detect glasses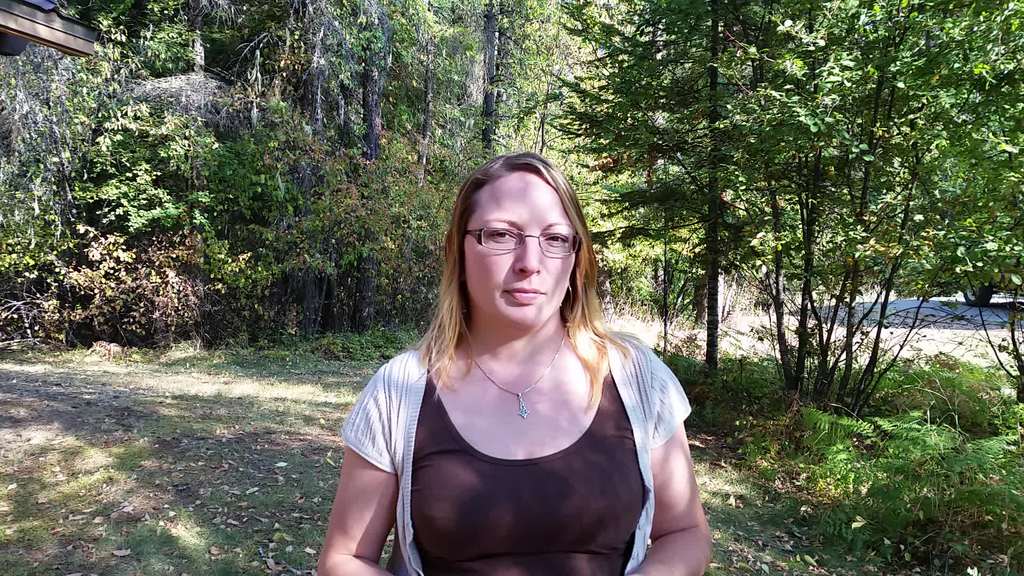
pyautogui.locateOnScreen(458, 221, 579, 262)
